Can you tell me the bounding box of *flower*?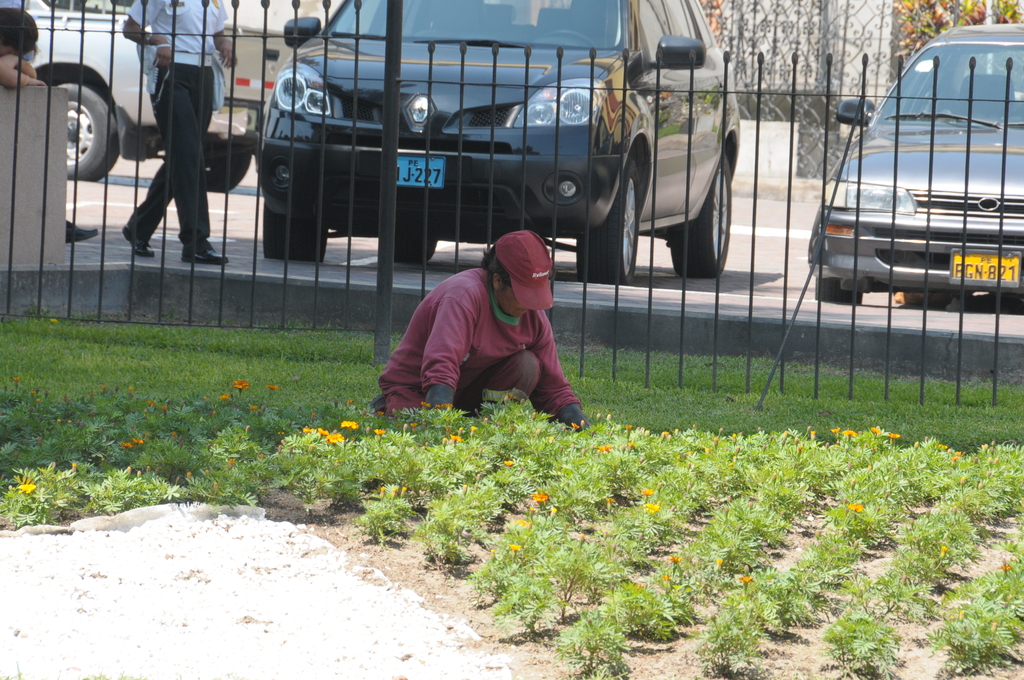
(532, 491, 550, 506).
